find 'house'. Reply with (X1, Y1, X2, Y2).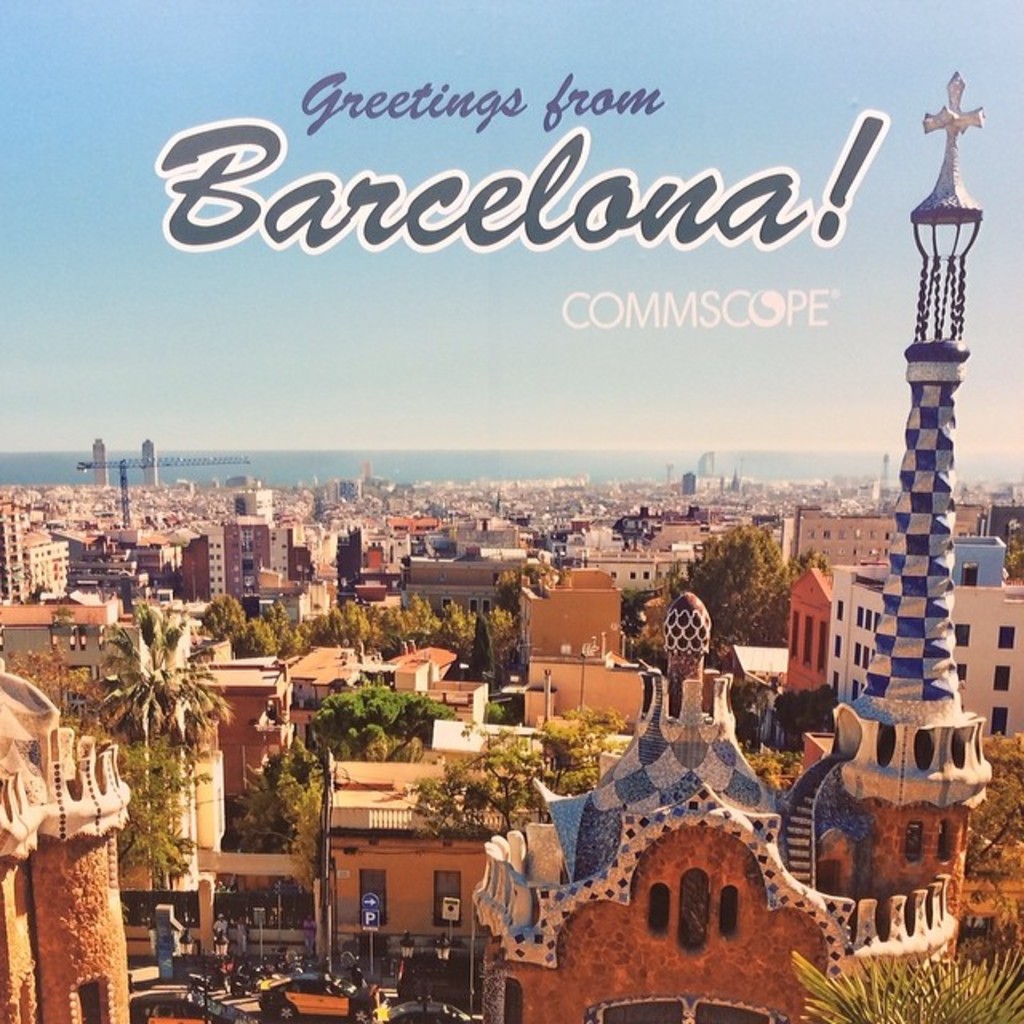
(114, 717, 226, 960).
